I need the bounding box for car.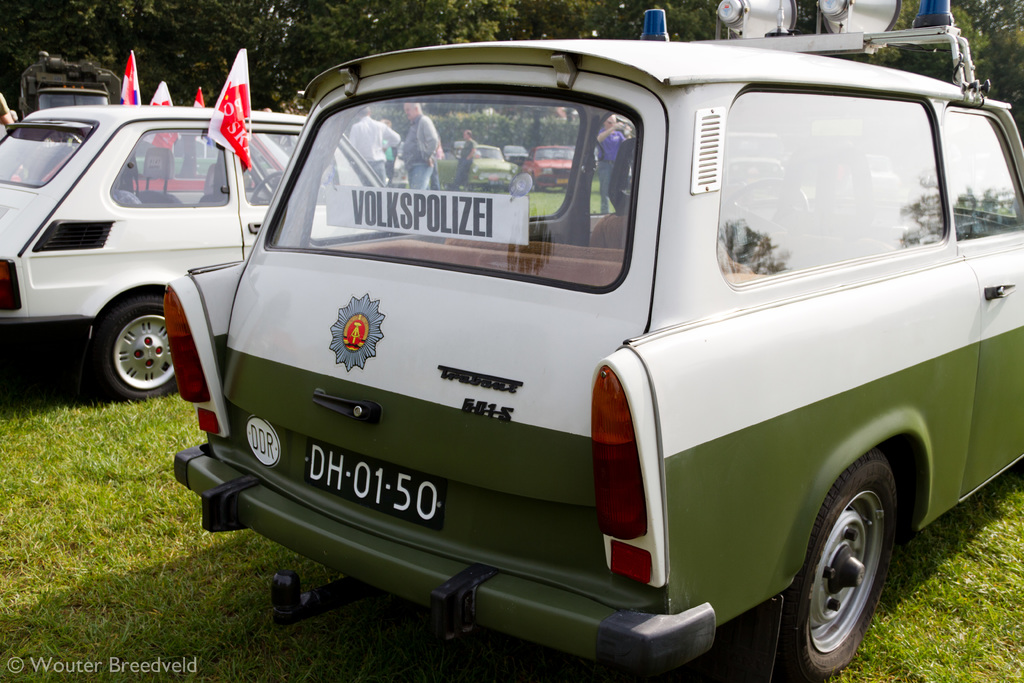
Here it is: l=156, t=1, r=1023, b=682.
